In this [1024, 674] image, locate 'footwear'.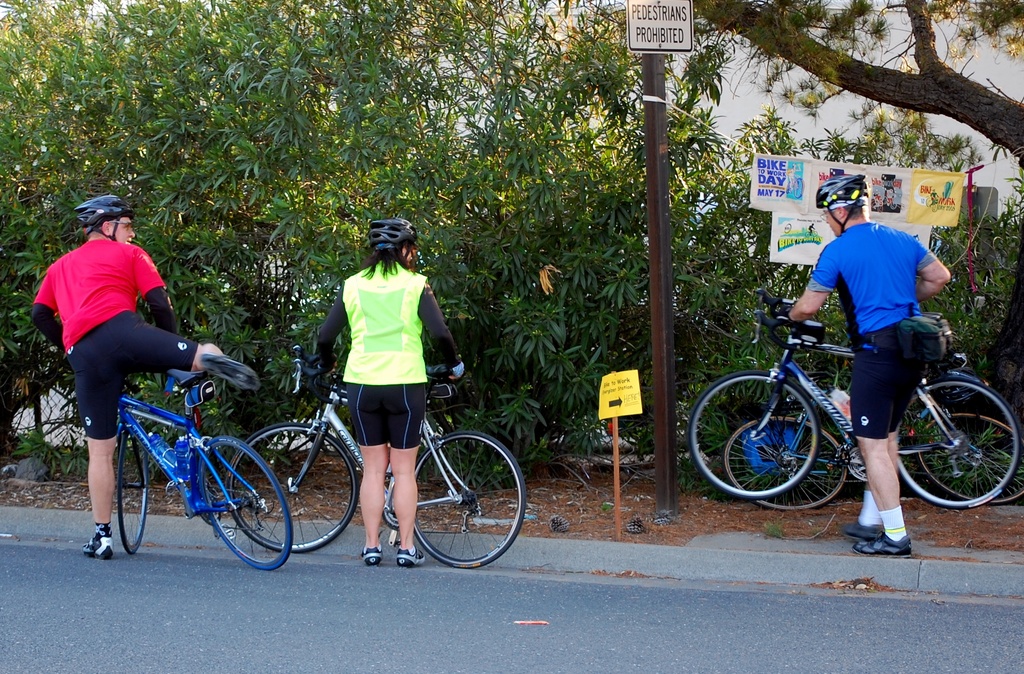
Bounding box: locate(395, 545, 428, 568).
